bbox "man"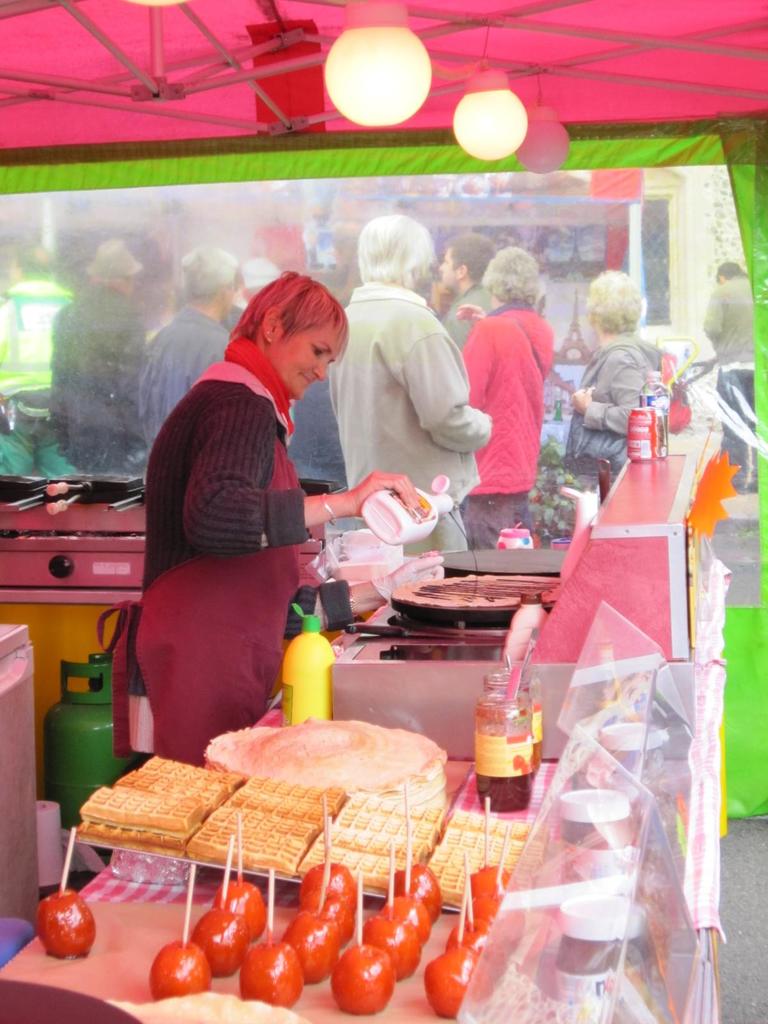
[56, 240, 149, 488]
